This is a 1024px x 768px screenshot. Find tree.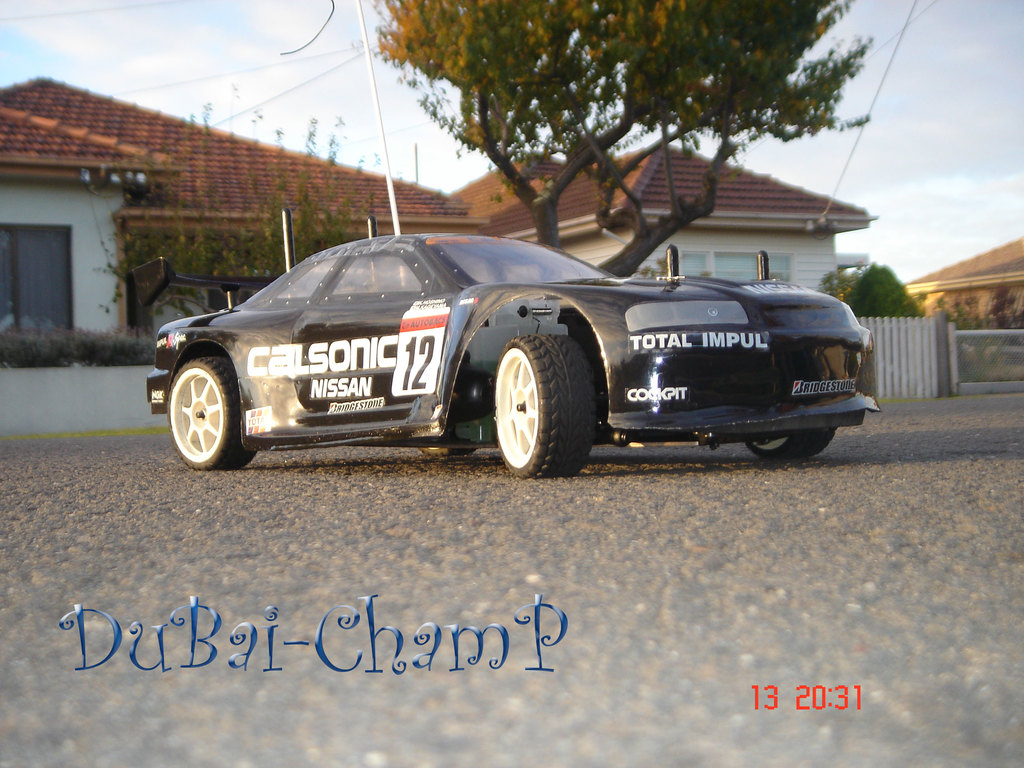
Bounding box: {"x1": 928, "y1": 294, "x2": 1023, "y2": 348}.
